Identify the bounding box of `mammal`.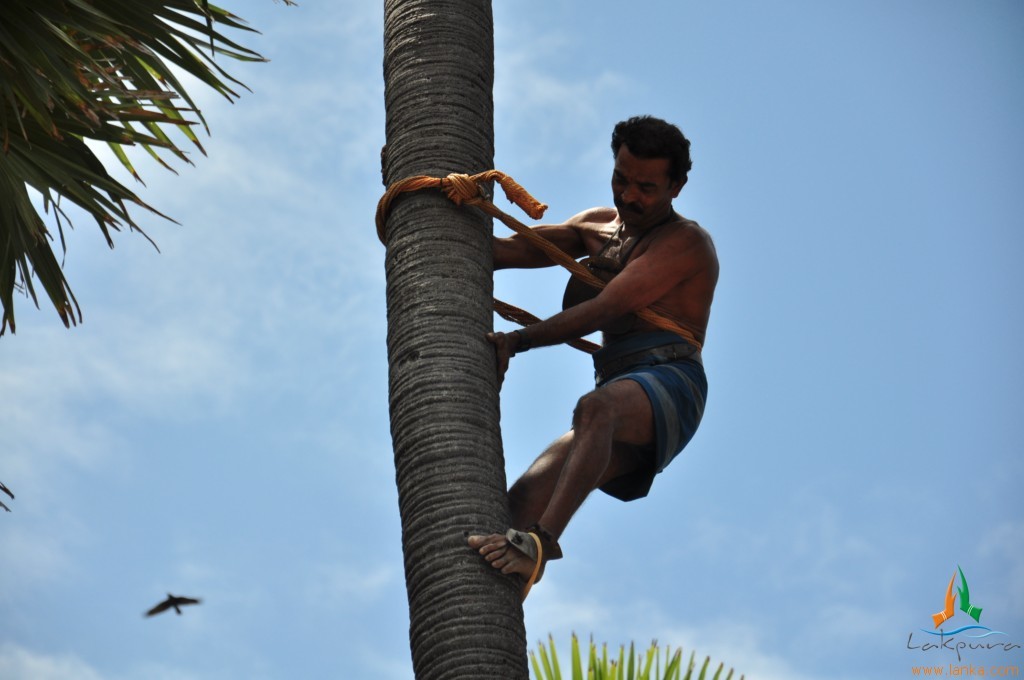
bbox=[472, 106, 718, 577].
